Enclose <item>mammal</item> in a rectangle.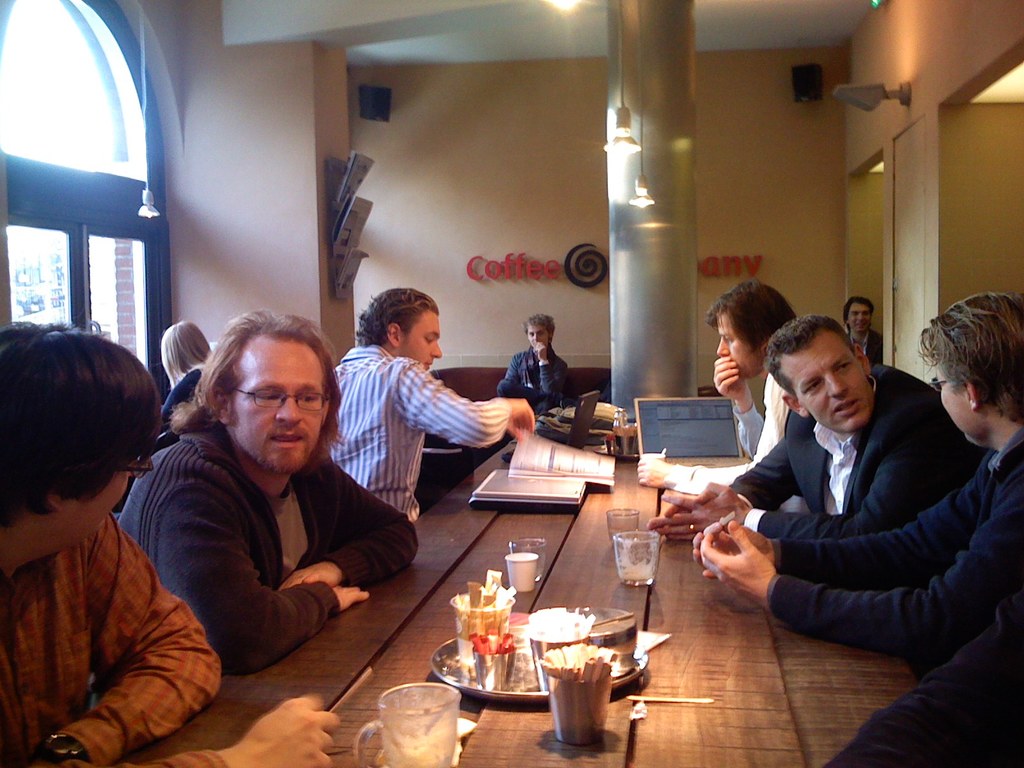
[left=689, top=290, right=1023, bottom=662].
